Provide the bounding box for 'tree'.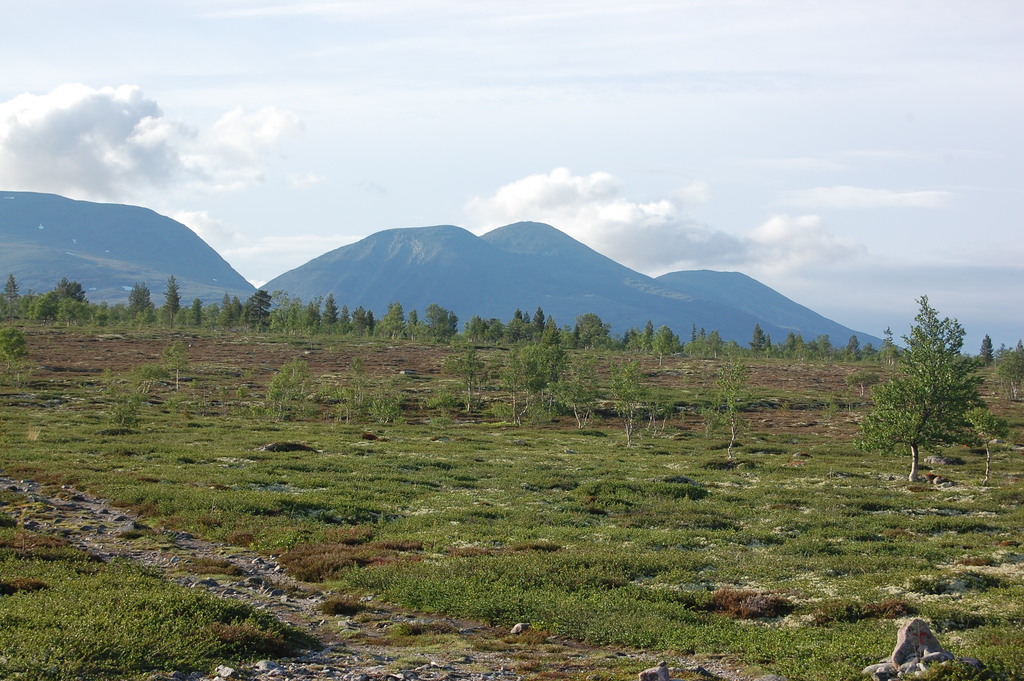
box=[441, 335, 488, 414].
